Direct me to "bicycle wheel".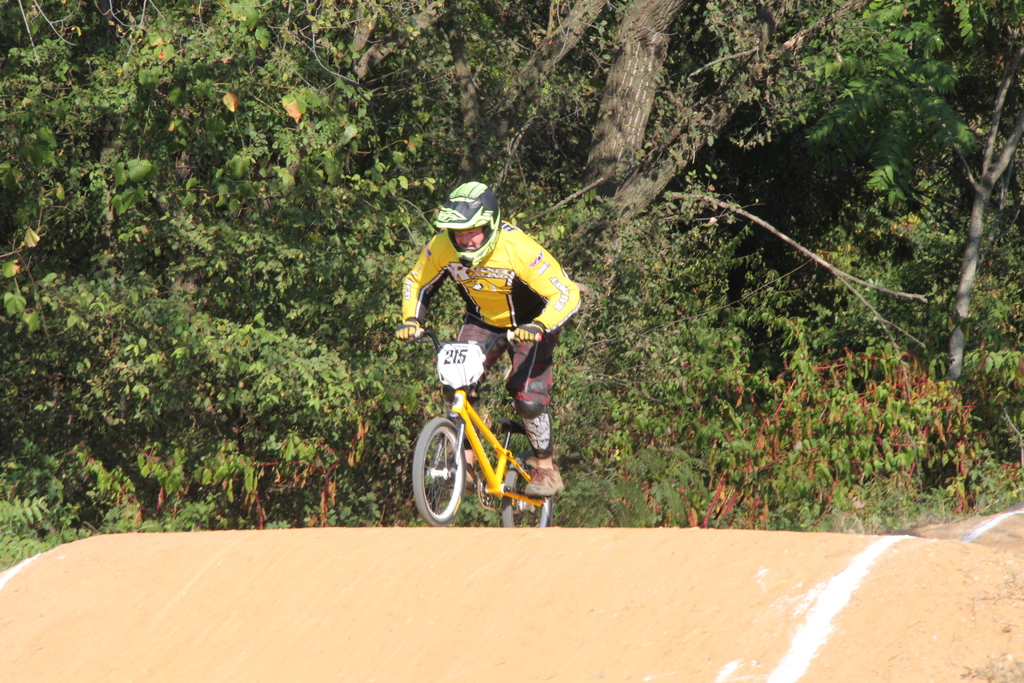
Direction: (left=410, top=415, right=472, bottom=528).
